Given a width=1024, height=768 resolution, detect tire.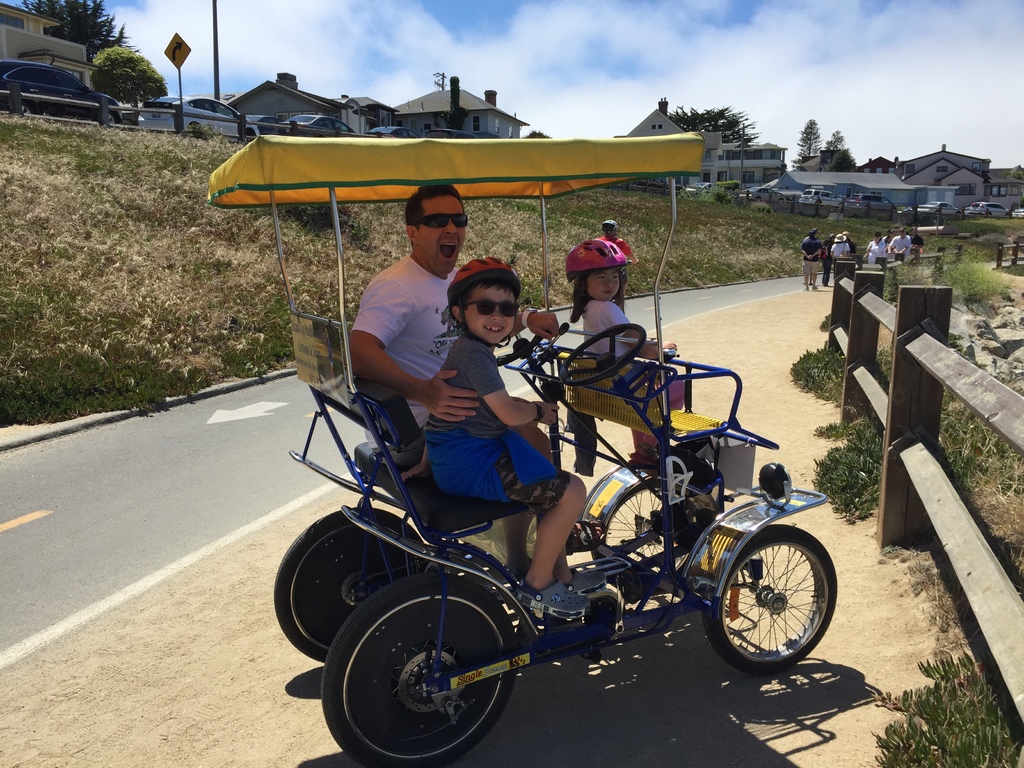
BBox(778, 196, 785, 203).
